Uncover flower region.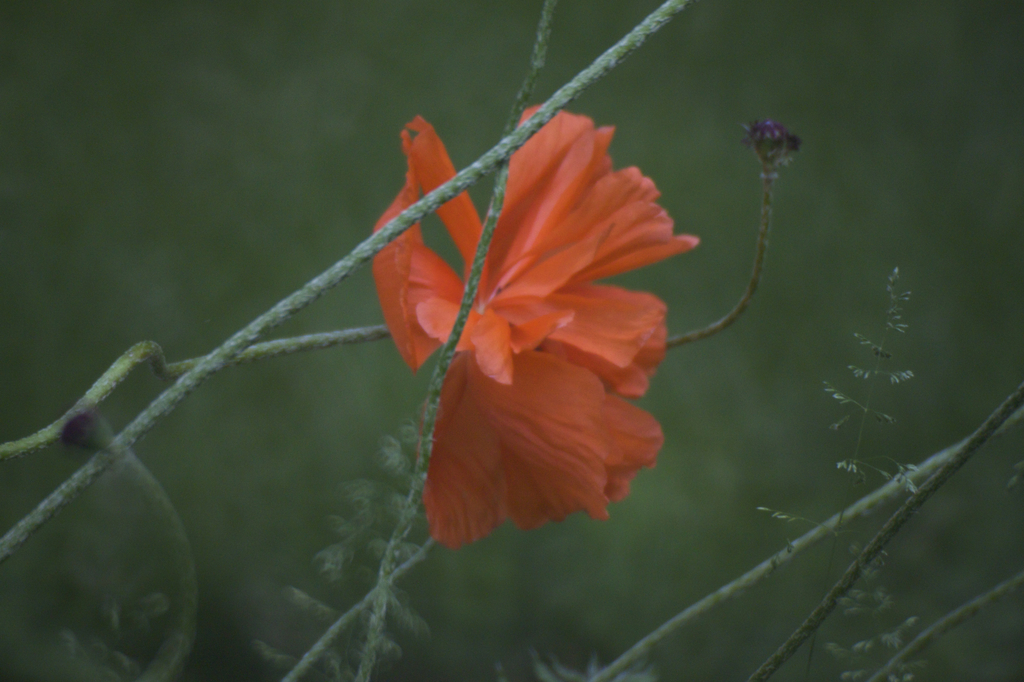
Uncovered: locate(363, 78, 721, 581).
